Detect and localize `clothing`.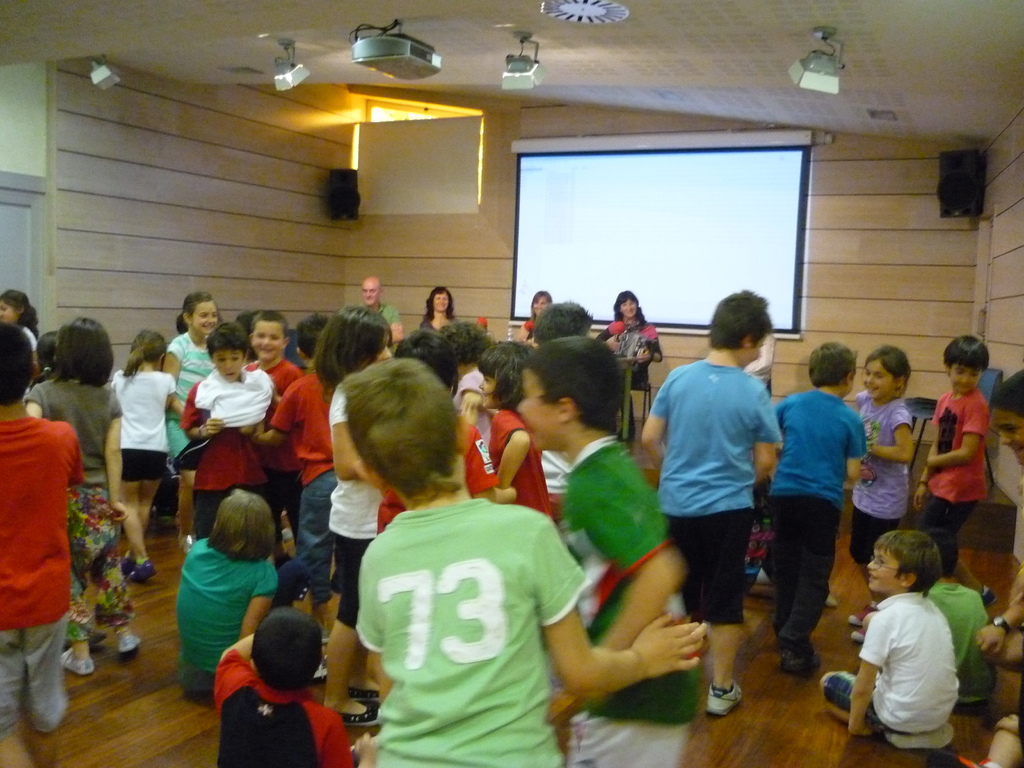
Localized at x1=595 y1=317 x2=663 y2=434.
